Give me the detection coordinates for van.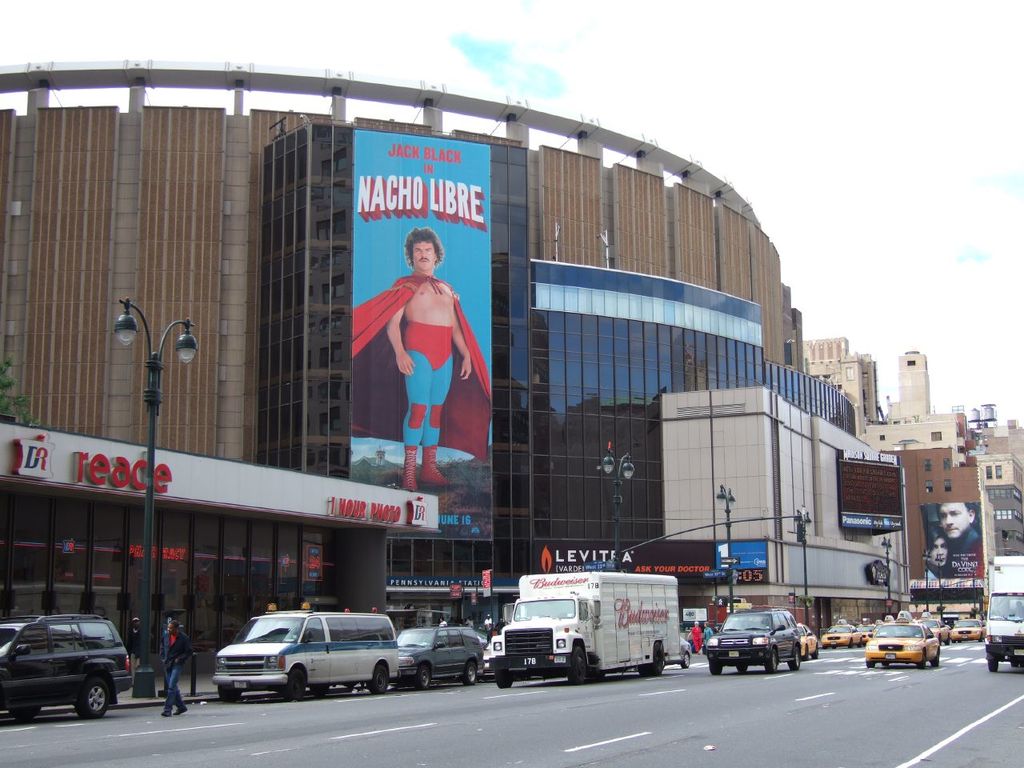
{"left": 986, "top": 560, "right": 1023, "bottom": 674}.
